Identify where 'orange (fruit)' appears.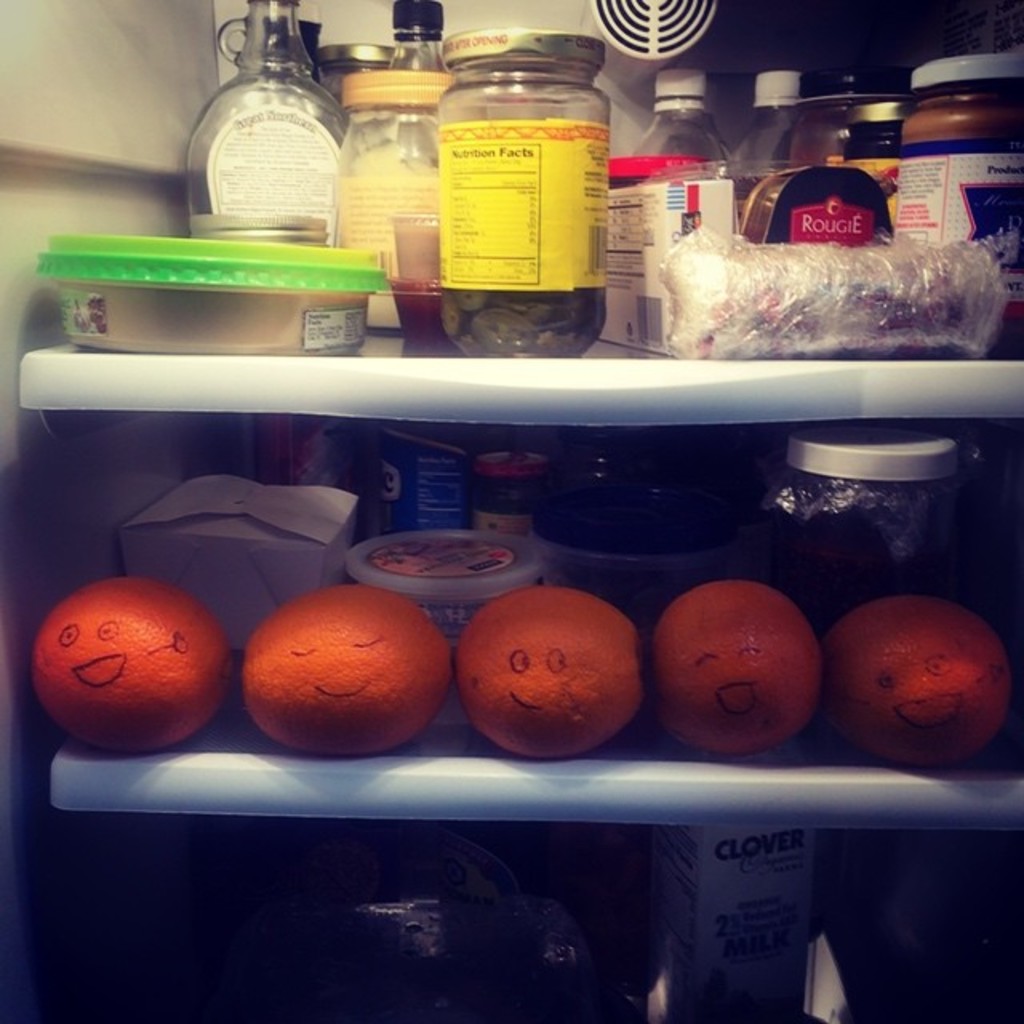
Appears at (656, 574, 816, 750).
